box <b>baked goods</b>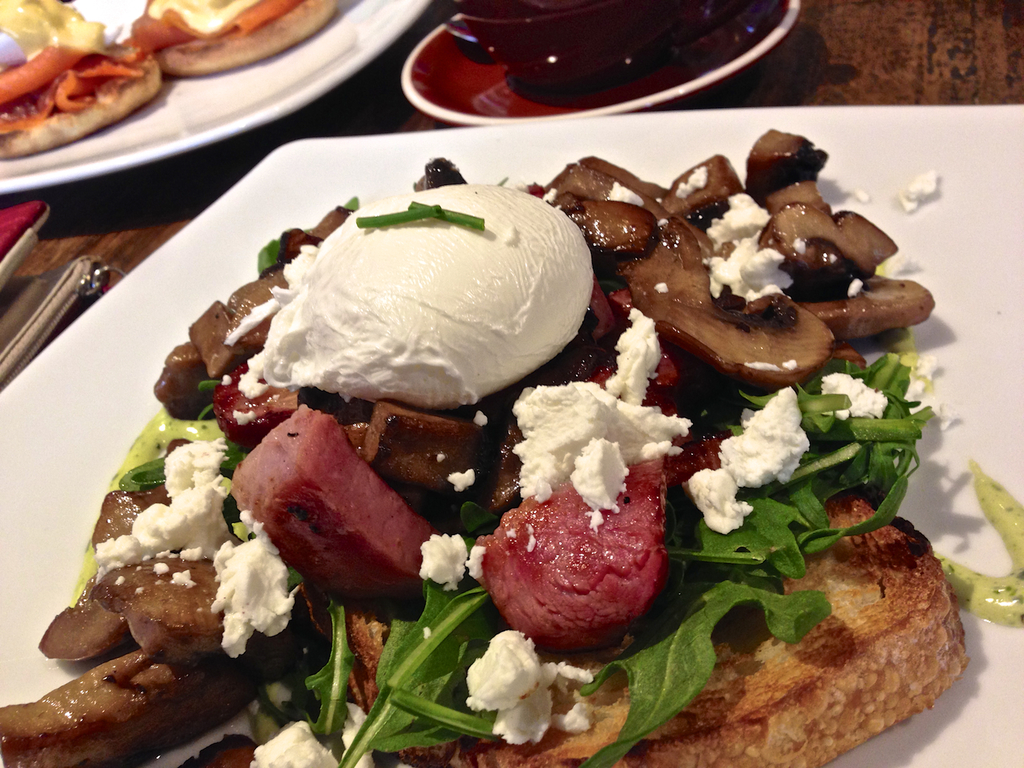
<region>161, 0, 345, 76</region>
